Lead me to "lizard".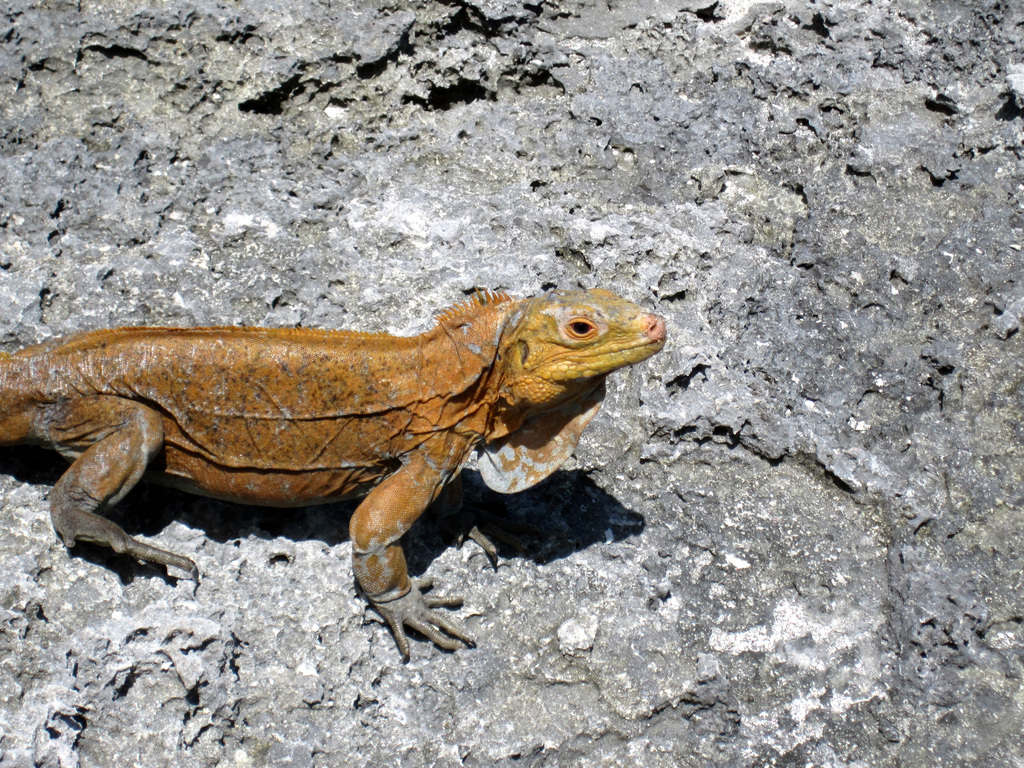
Lead to pyautogui.locateOnScreen(4, 280, 679, 702).
